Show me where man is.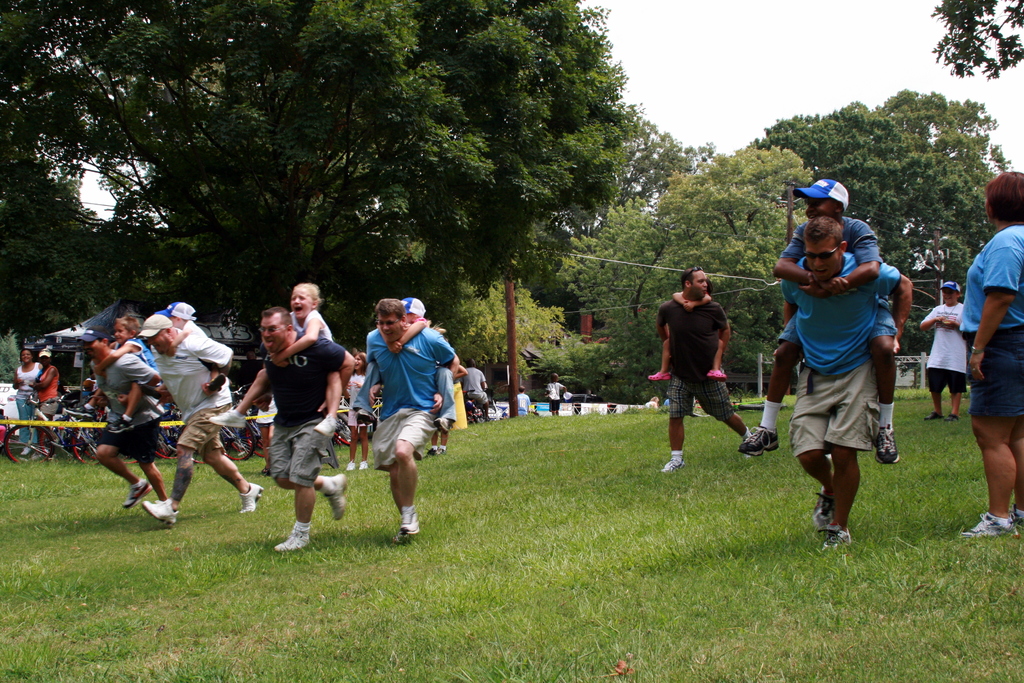
man is at 779 215 913 552.
